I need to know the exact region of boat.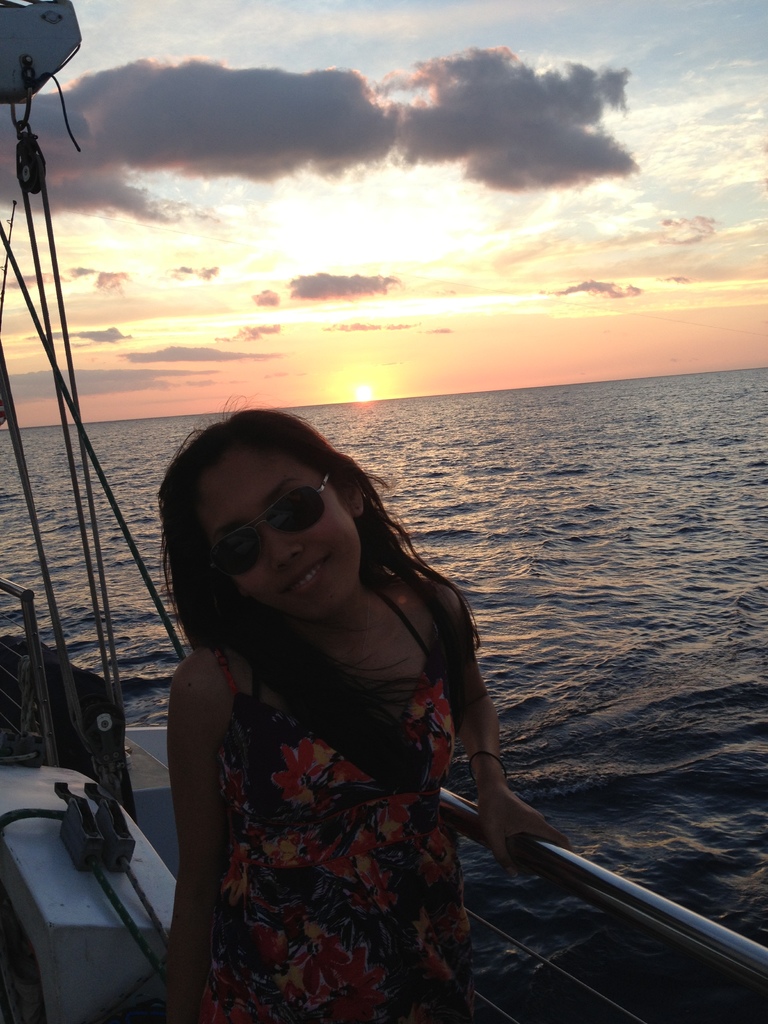
Region: l=0, t=0, r=767, b=1023.
